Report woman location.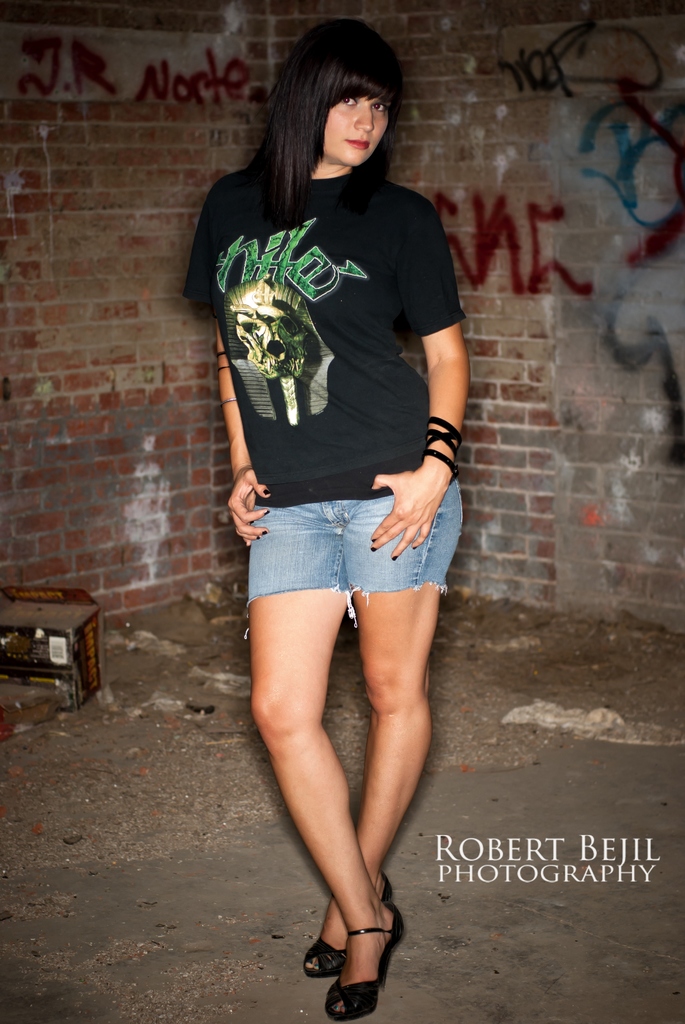
Report: Rect(184, 17, 472, 1023).
